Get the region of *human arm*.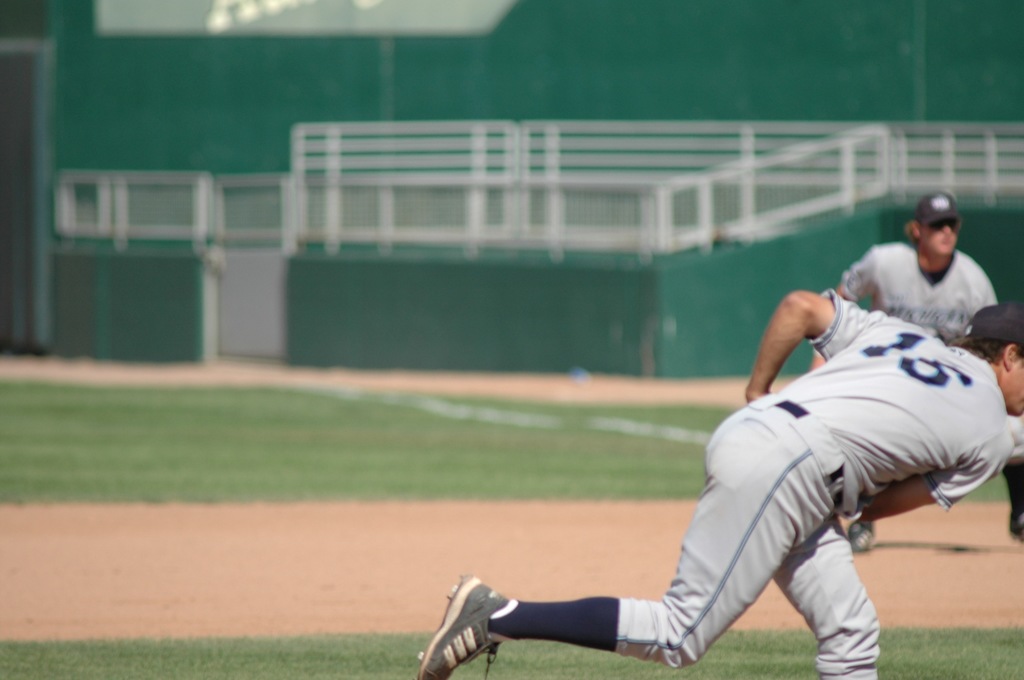
region(758, 302, 829, 421).
